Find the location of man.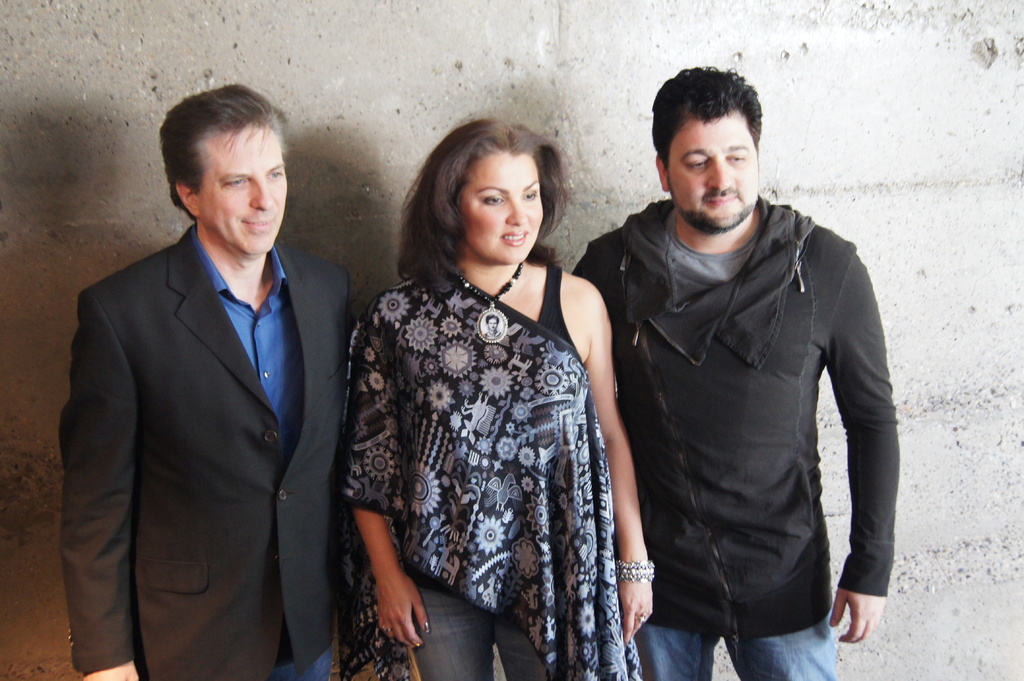
Location: <region>570, 62, 902, 680</region>.
